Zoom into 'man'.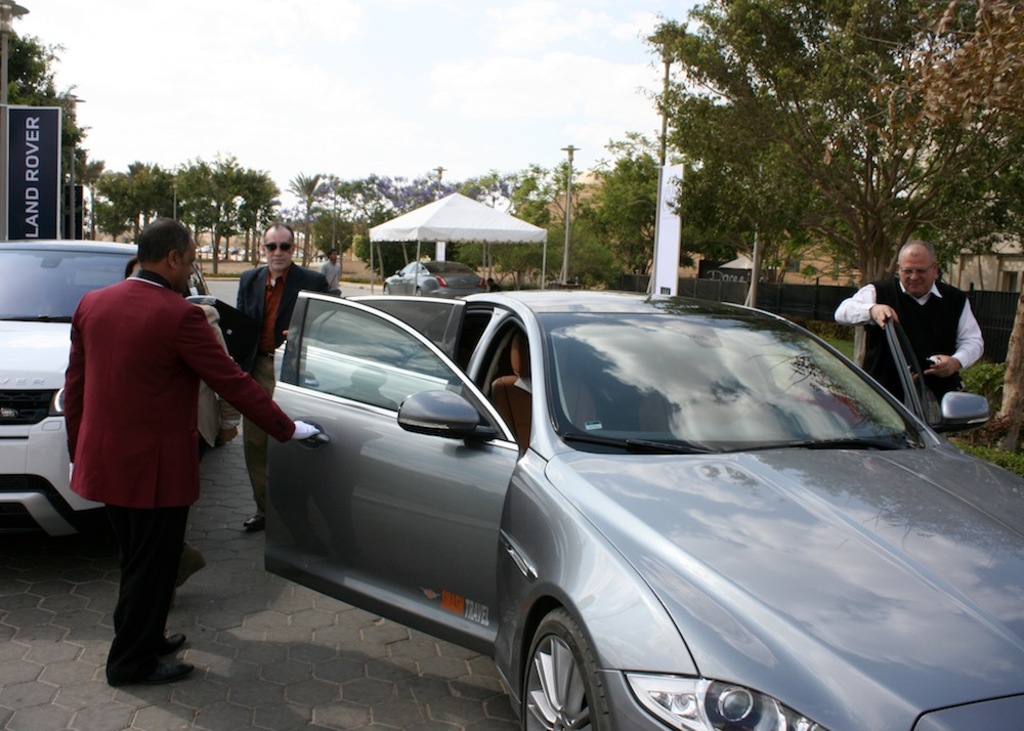
Zoom target: (231,220,331,530).
